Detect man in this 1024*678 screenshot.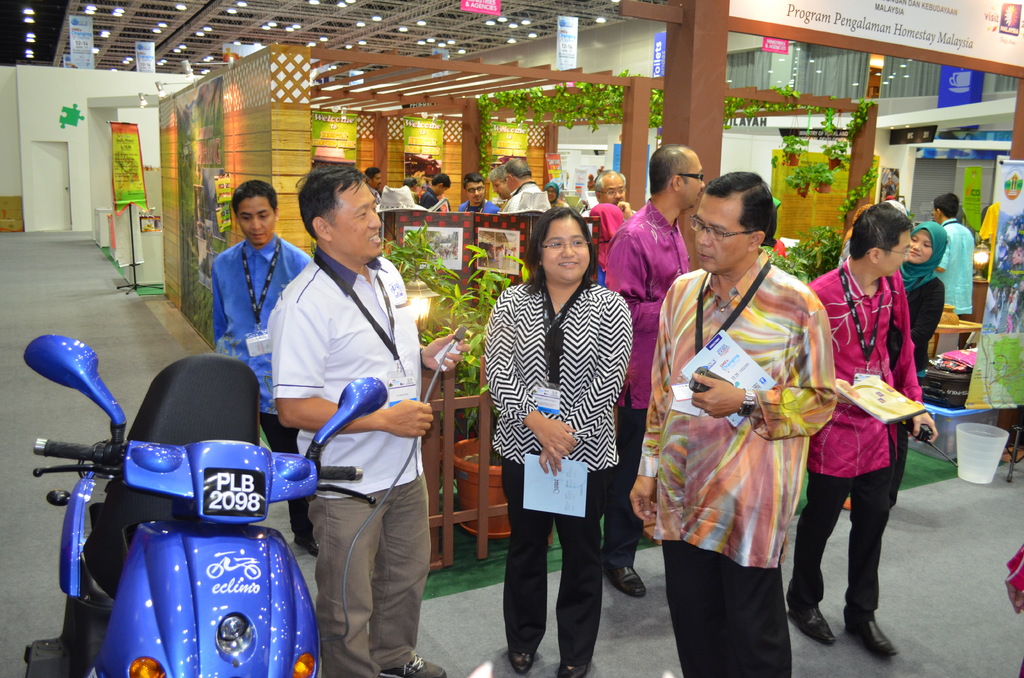
Detection: <box>884,186,908,216</box>.
